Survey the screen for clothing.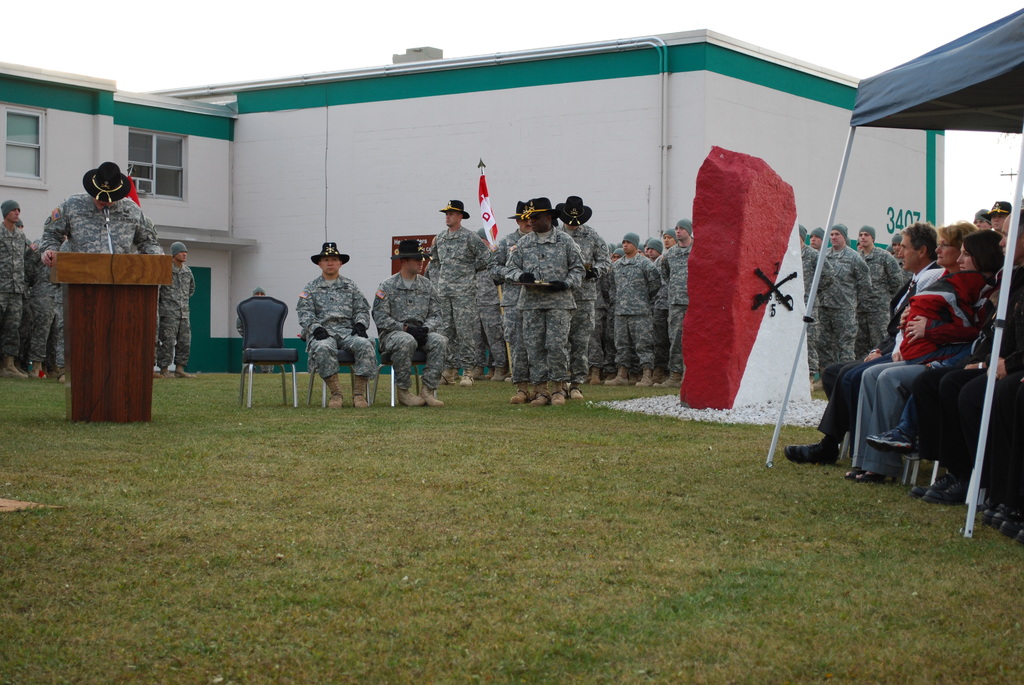
Survey found: box(854, 244, 906, 349).
